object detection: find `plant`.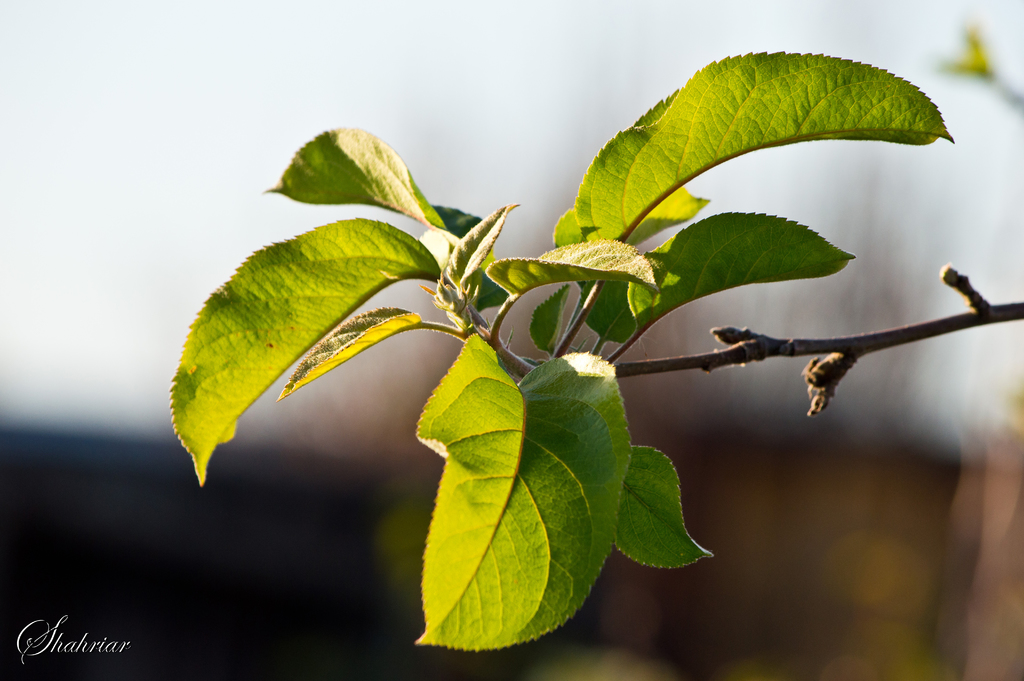
box=[172, 0, 908, 680].
